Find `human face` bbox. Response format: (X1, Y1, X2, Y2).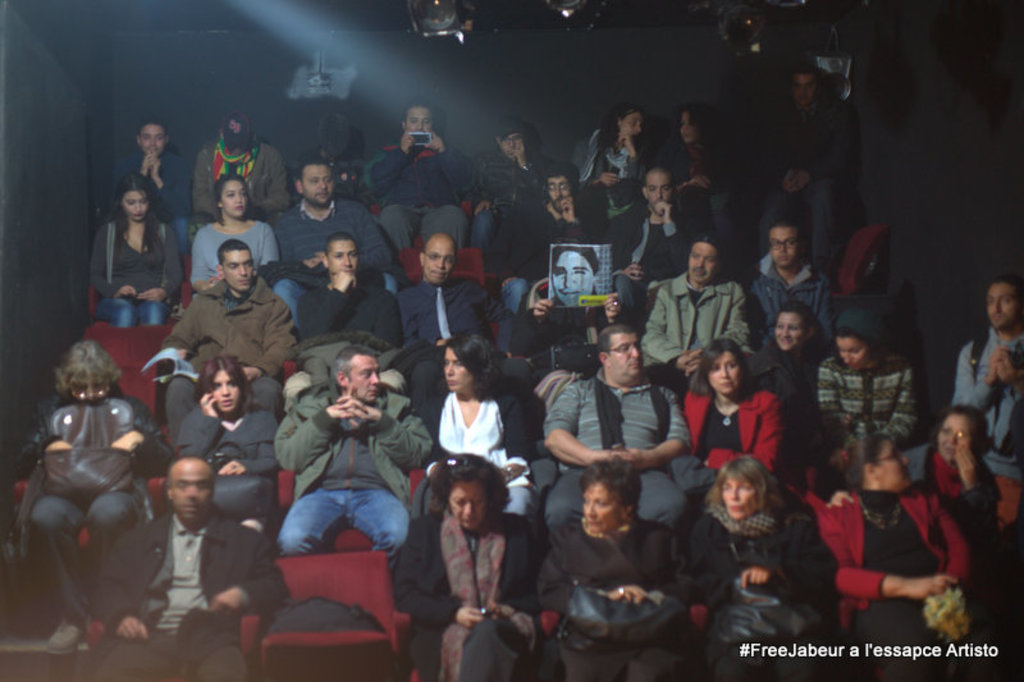
(552, 252, 595, 303).
